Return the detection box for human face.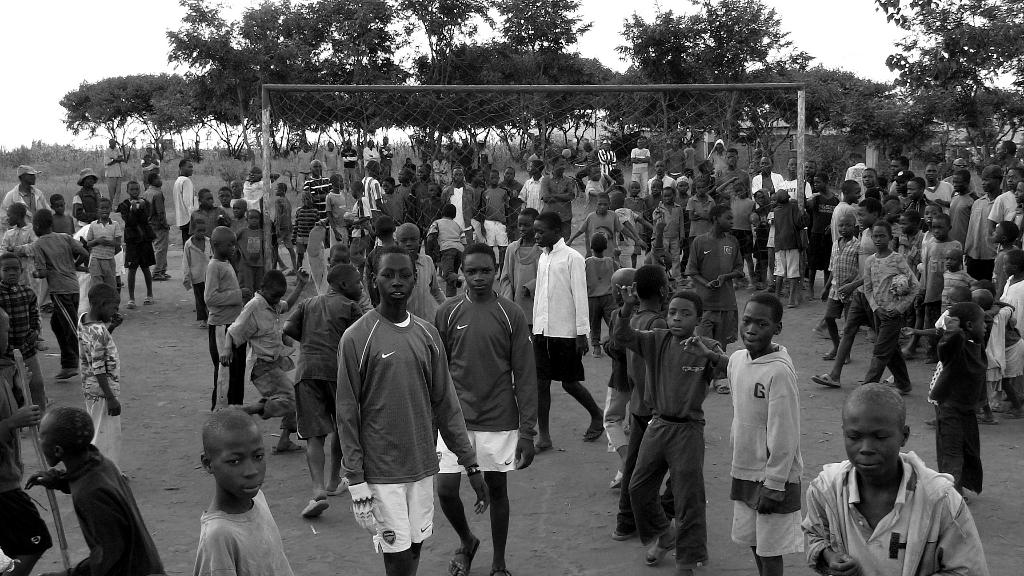
<bbox>666, 297, 697, 335</bbox>.
